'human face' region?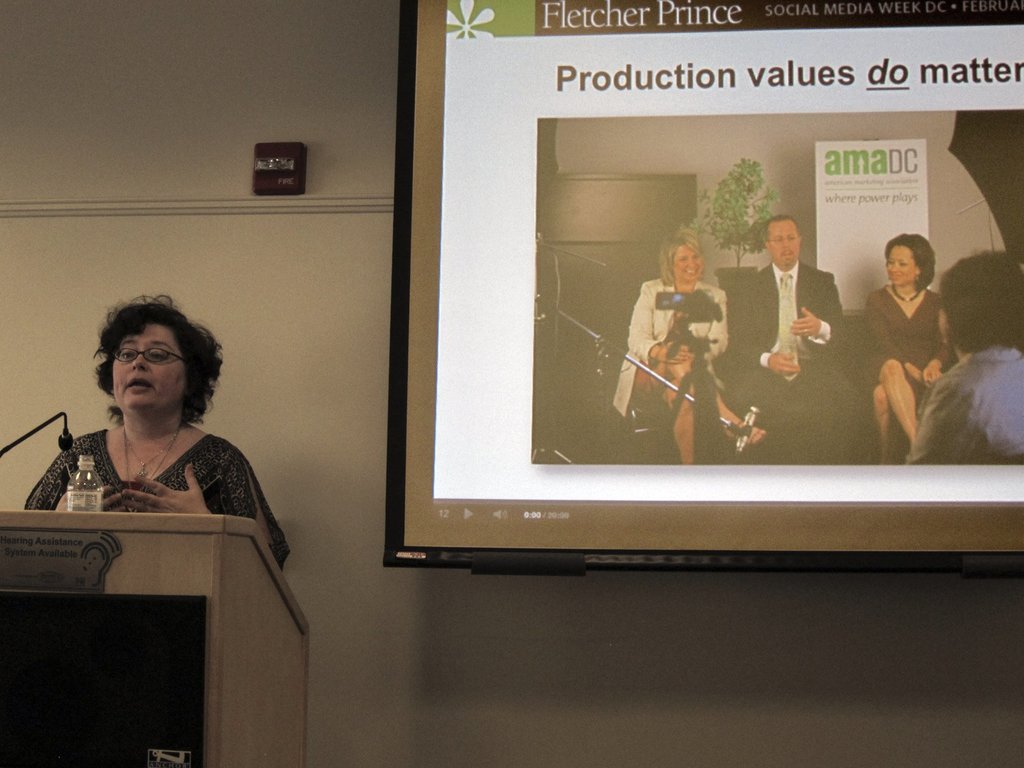
[884,244,916,288]
